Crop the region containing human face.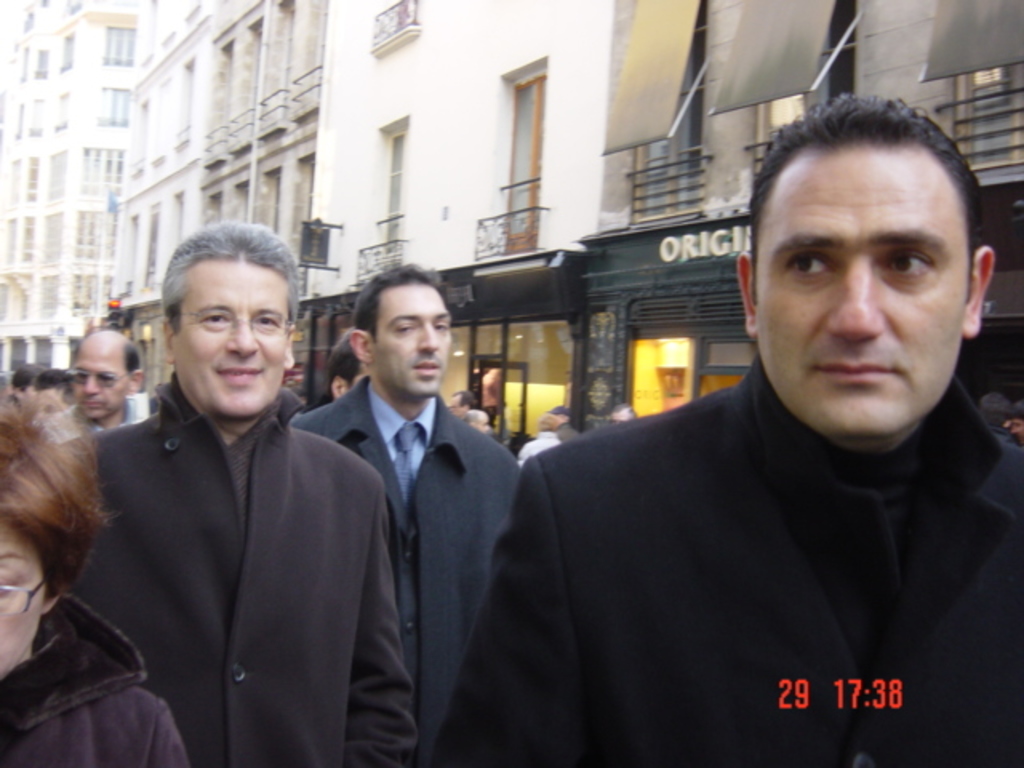
Crop region: bbox=(739, 138, 978, 442).
